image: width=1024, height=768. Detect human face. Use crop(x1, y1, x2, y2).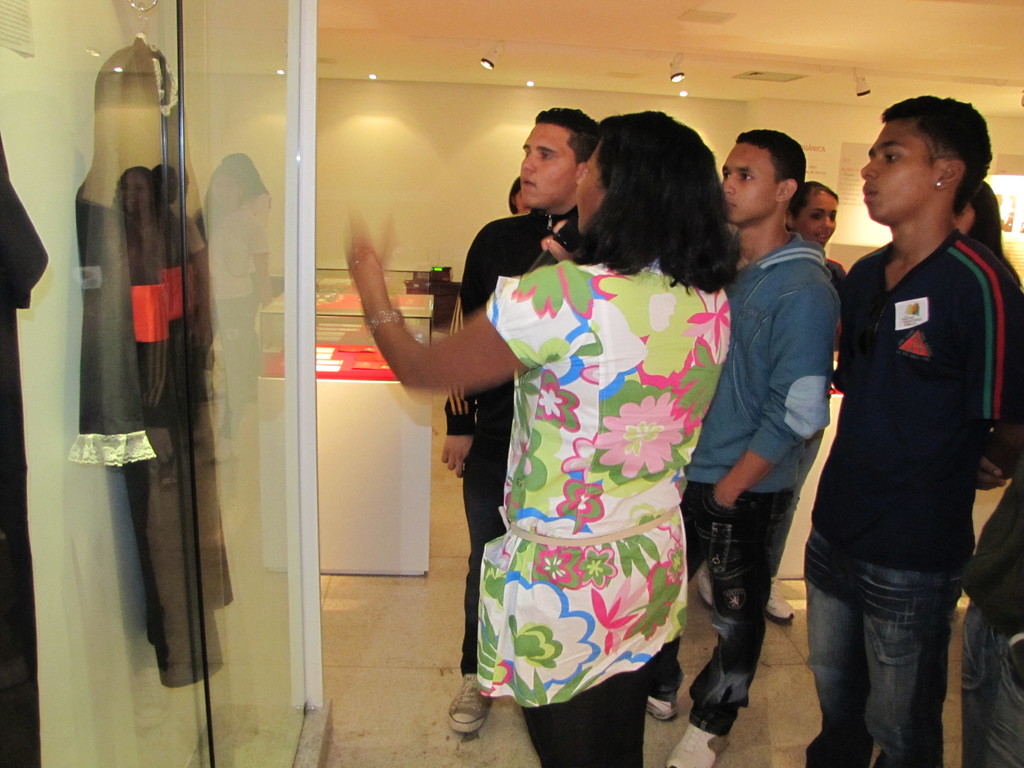
crop(577, 142, 602, 233).
